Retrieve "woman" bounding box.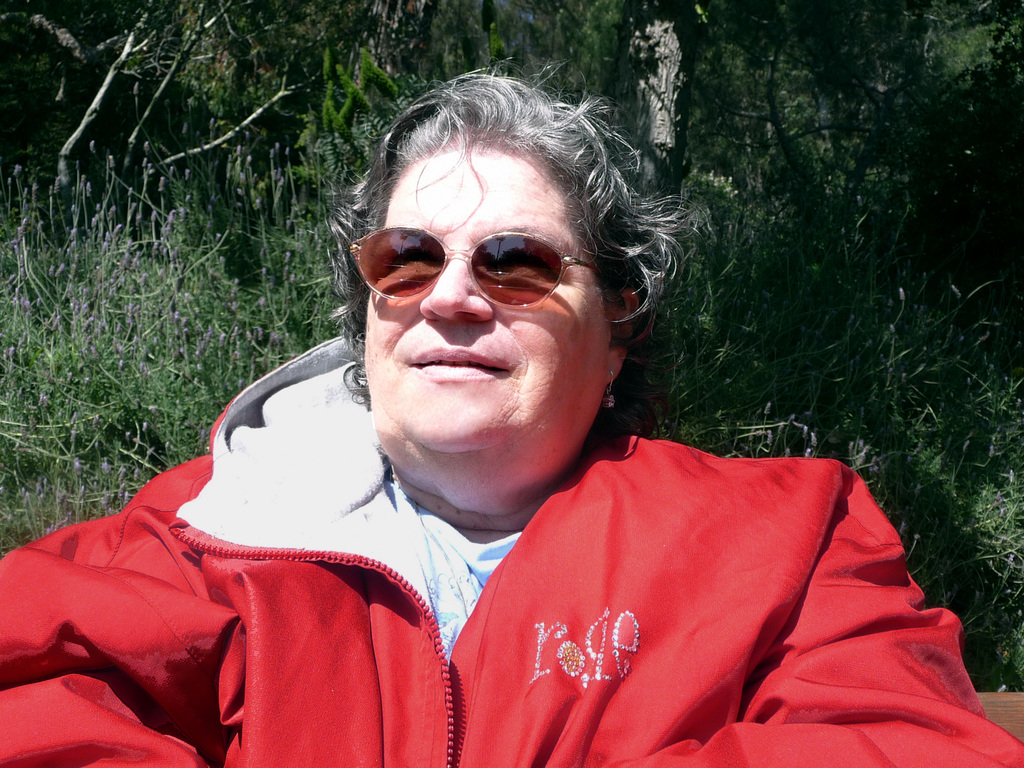
Bounding box: detection(0, 67, 1023, 767).
